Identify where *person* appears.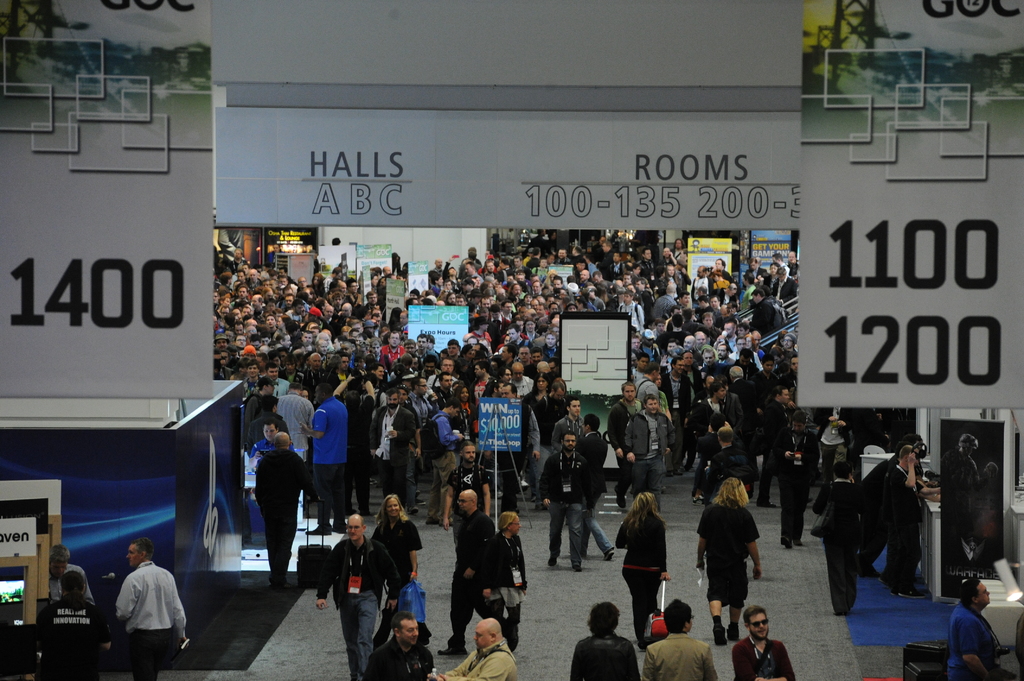
Appears at 480:513:530:650.
